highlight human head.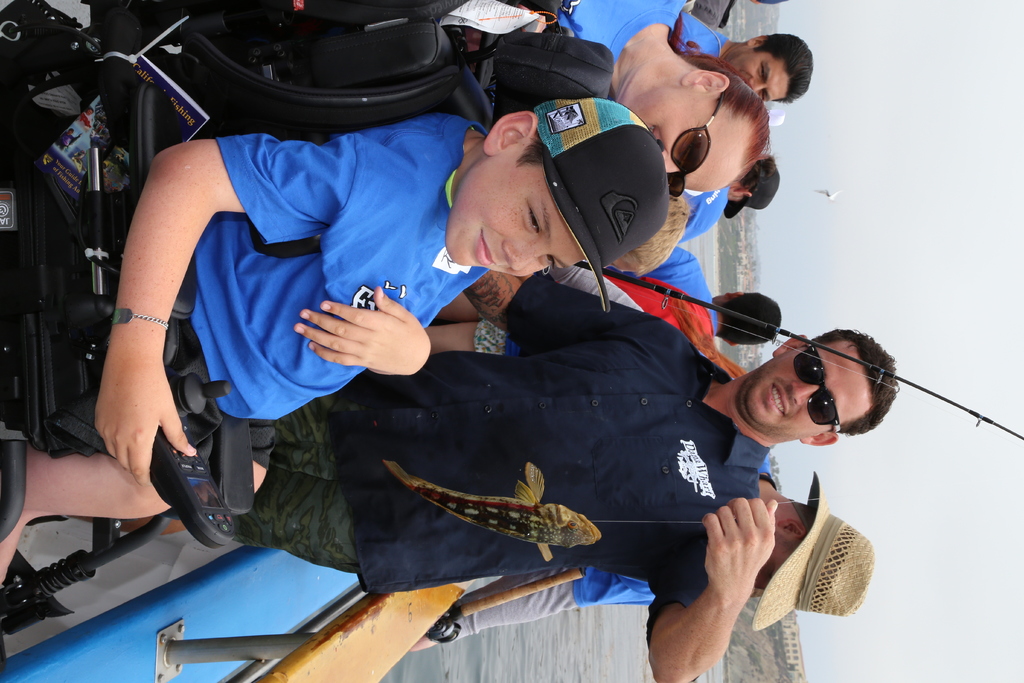
Highlighted region: rect(441, 96, 683, 287).
